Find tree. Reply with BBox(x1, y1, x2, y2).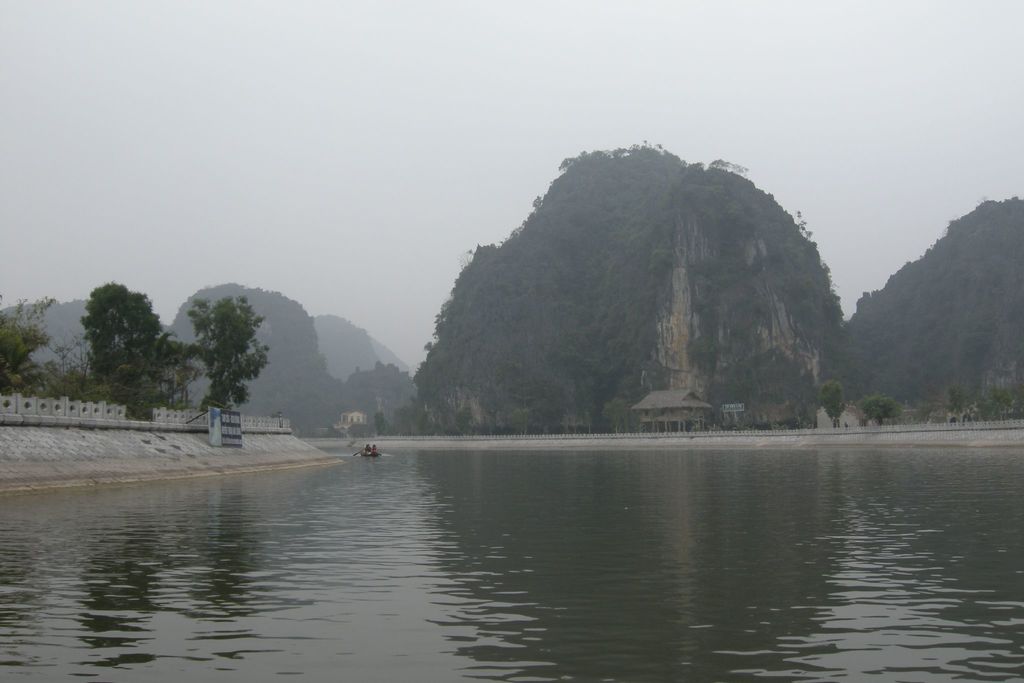
BBox(855, 396, 906, 427).
